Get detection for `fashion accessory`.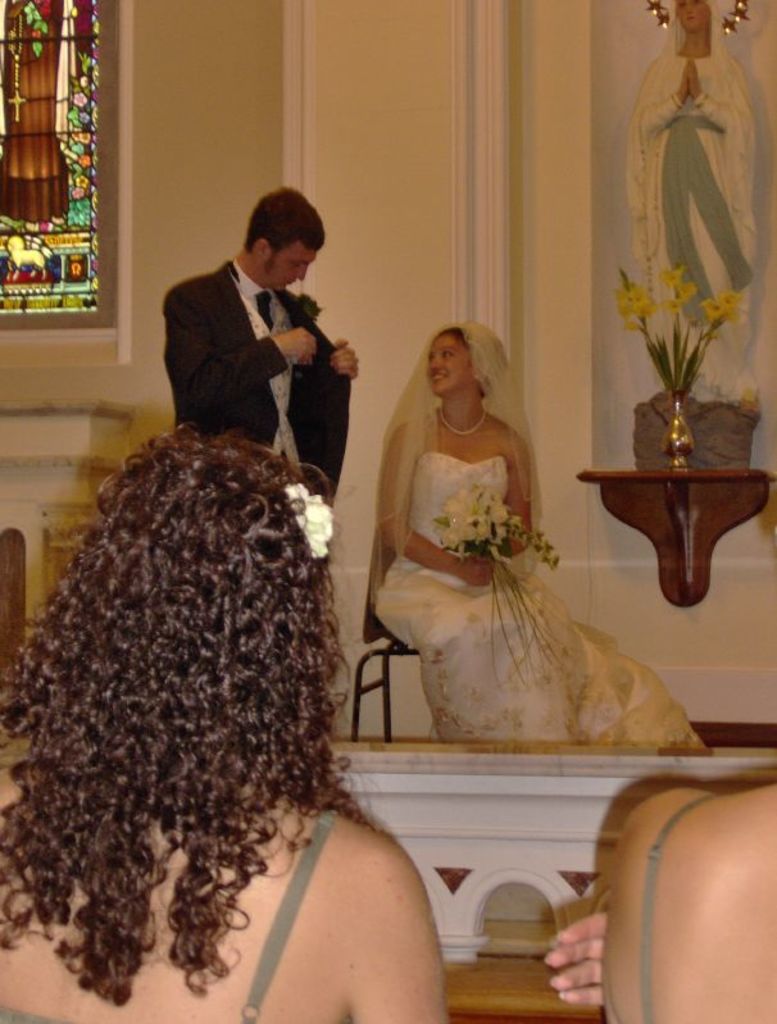
Detection: (left=440, top=406, right=486, bottom=438).
